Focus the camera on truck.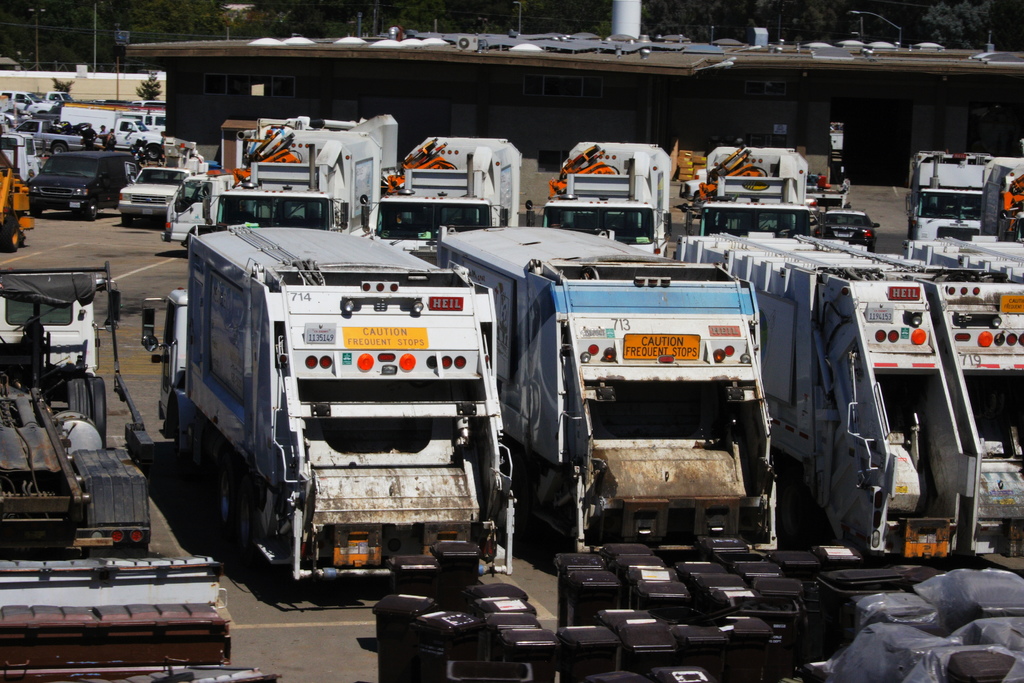
Focus region: detection(223, 107, 395, 211).
